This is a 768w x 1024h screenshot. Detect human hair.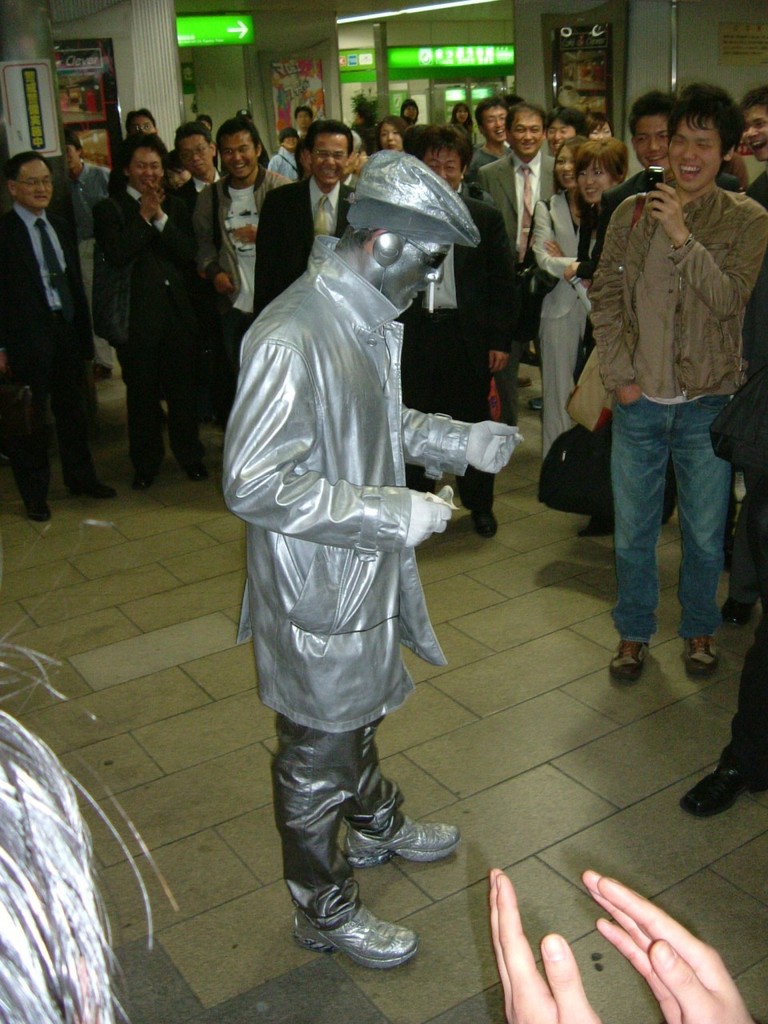
[x1=338, y1=222, x2=383, y2=253].
